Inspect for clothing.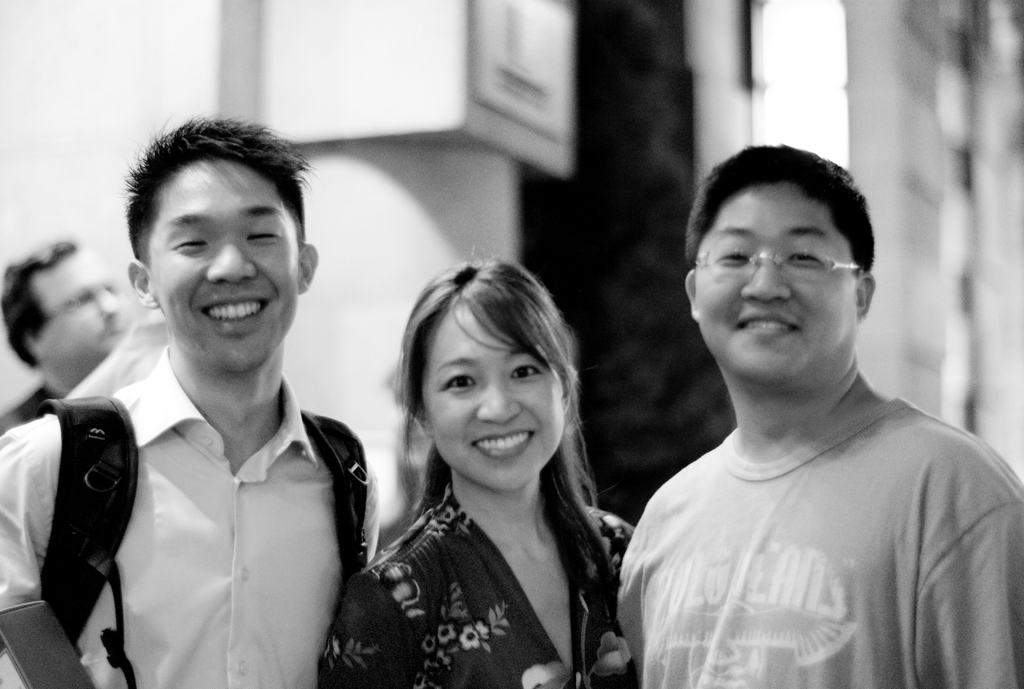
Inspection: pyautogui.locateOnScreen(313, 485, 646, 688).
